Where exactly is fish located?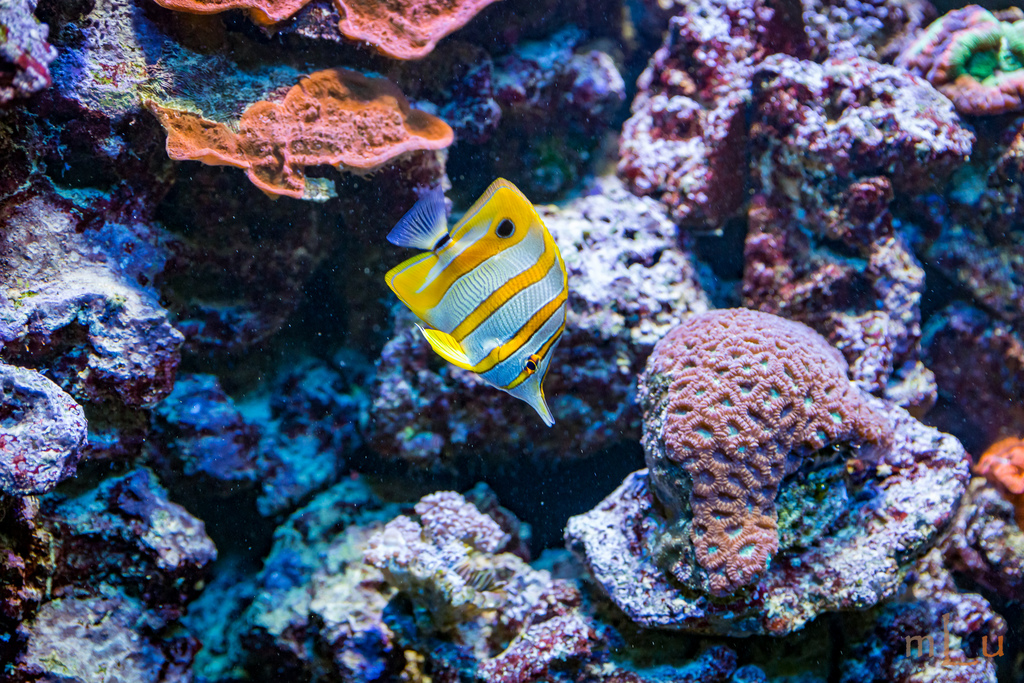
Its bounding box is box=[382, 176, 570, 425].
